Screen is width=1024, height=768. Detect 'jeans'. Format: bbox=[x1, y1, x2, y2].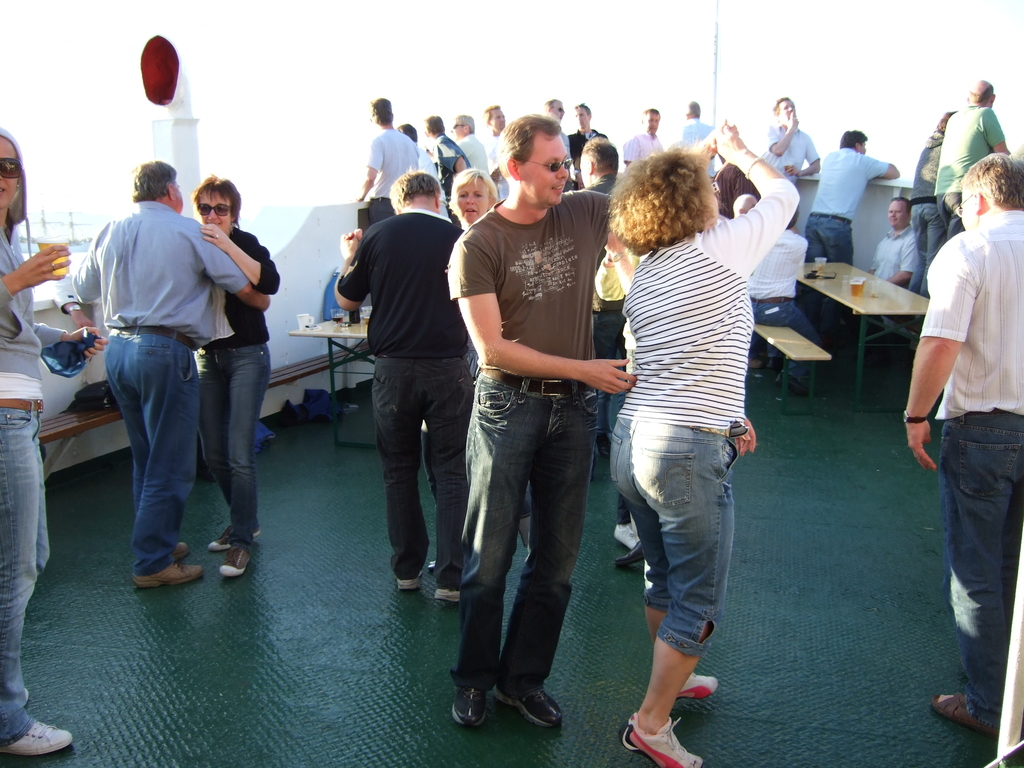
bbox=[101, 332, 195, 573].
